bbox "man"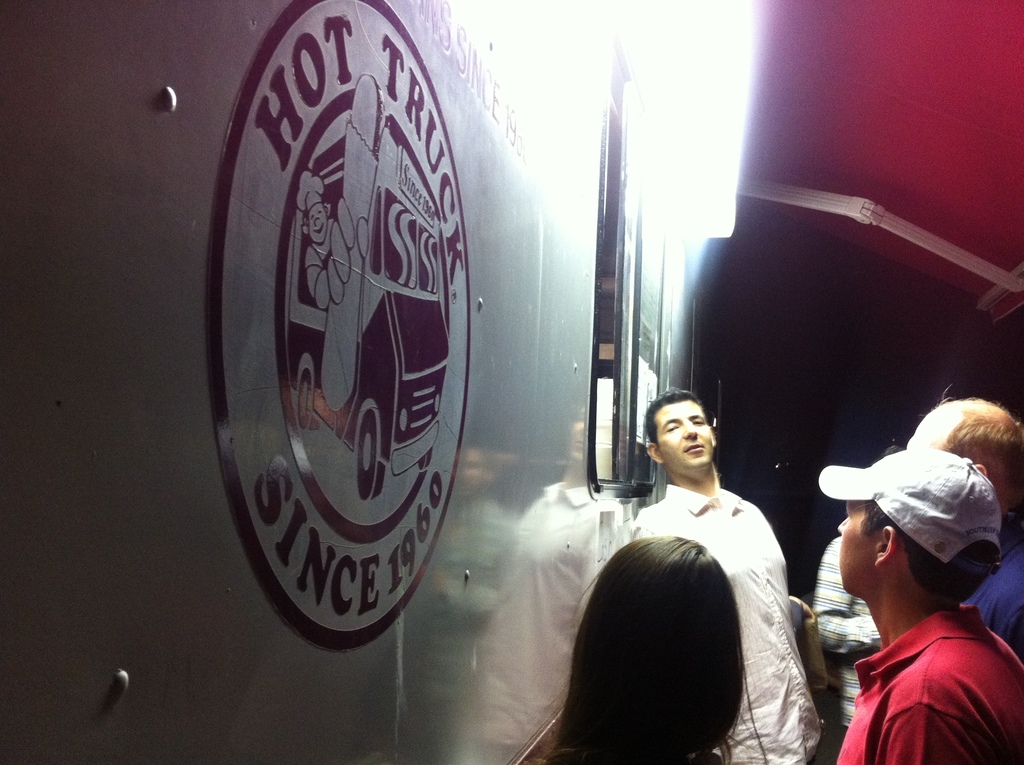
box(564, 405, 829, 736)
